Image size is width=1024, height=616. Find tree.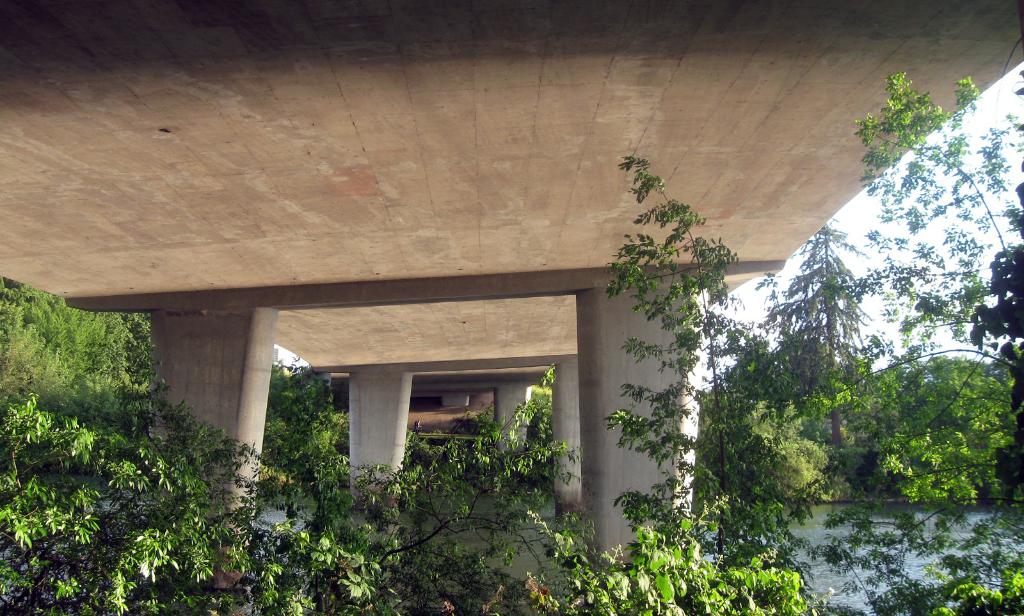
region(604, 150, 776, 575).
